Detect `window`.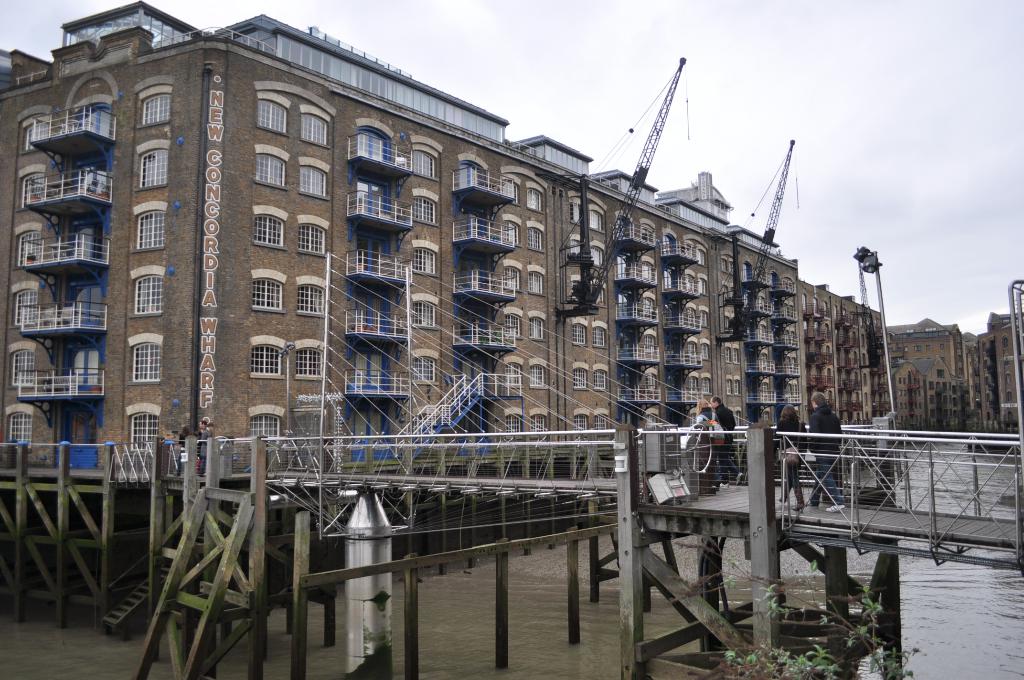
Detected at (left=12, top=117, right=54, bottom=156).
